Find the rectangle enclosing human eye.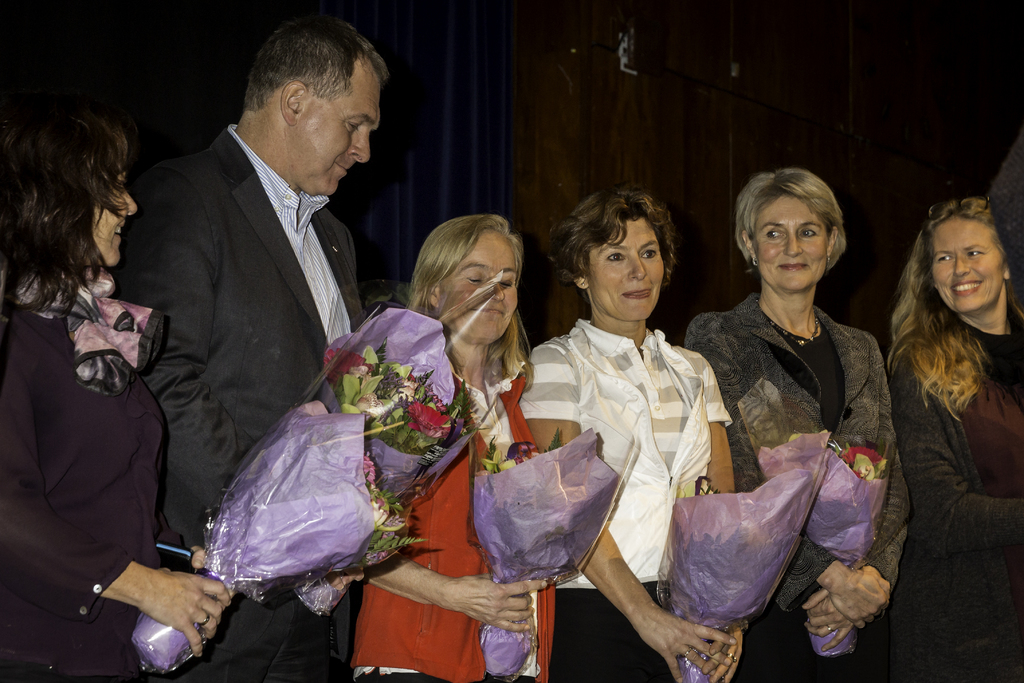
locate(345, 119, 361, 132).
